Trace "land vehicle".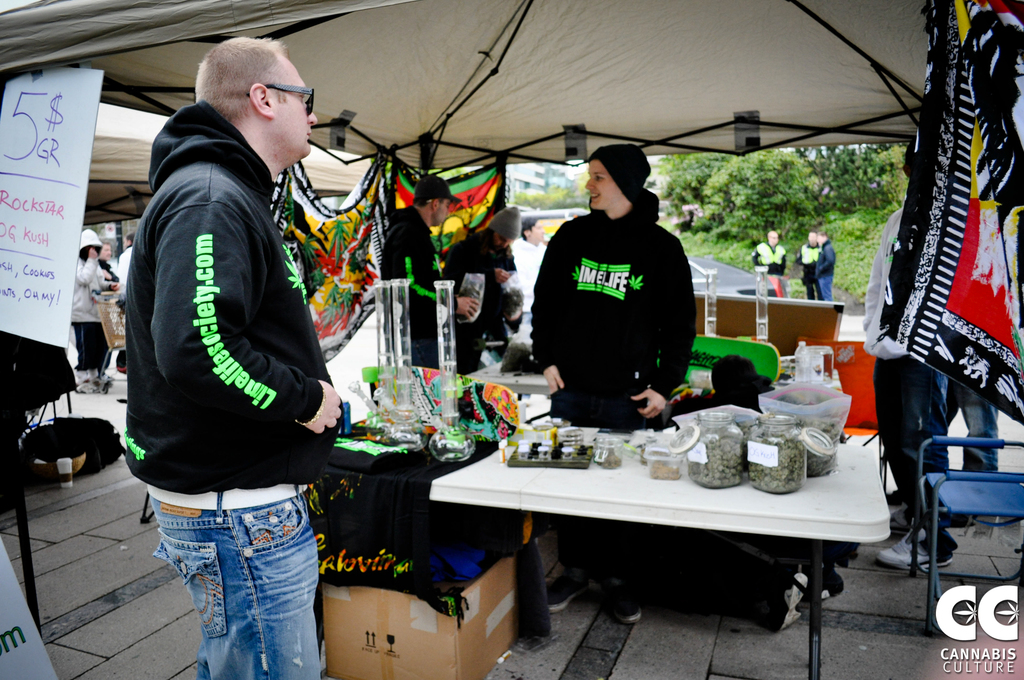
Traced to 685 247 792 299.
